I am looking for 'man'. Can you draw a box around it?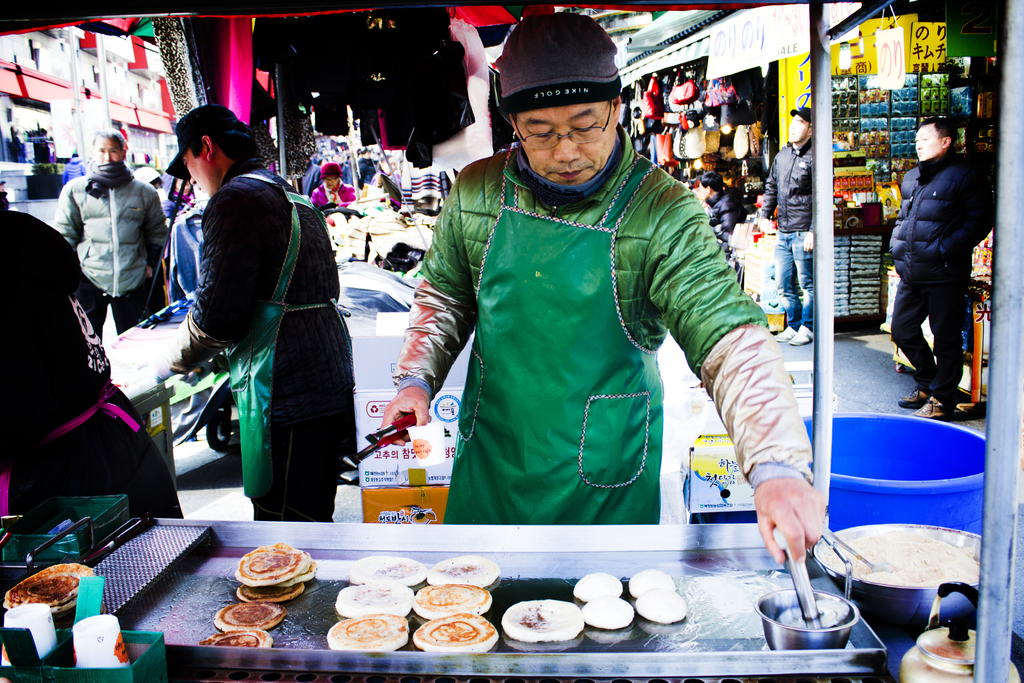
Sure, the bounding box is box(894, 108, 1004, 416).
